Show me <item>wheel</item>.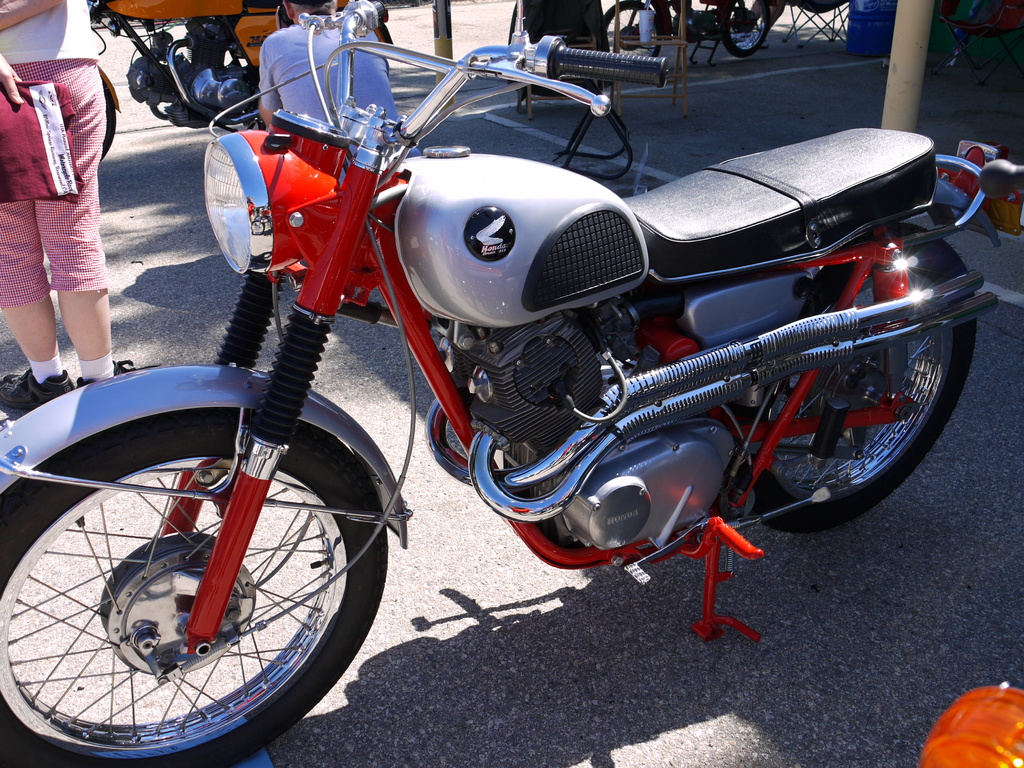
<item>wheel</item> is here: <region>723, 0, 771, 58</region>.
